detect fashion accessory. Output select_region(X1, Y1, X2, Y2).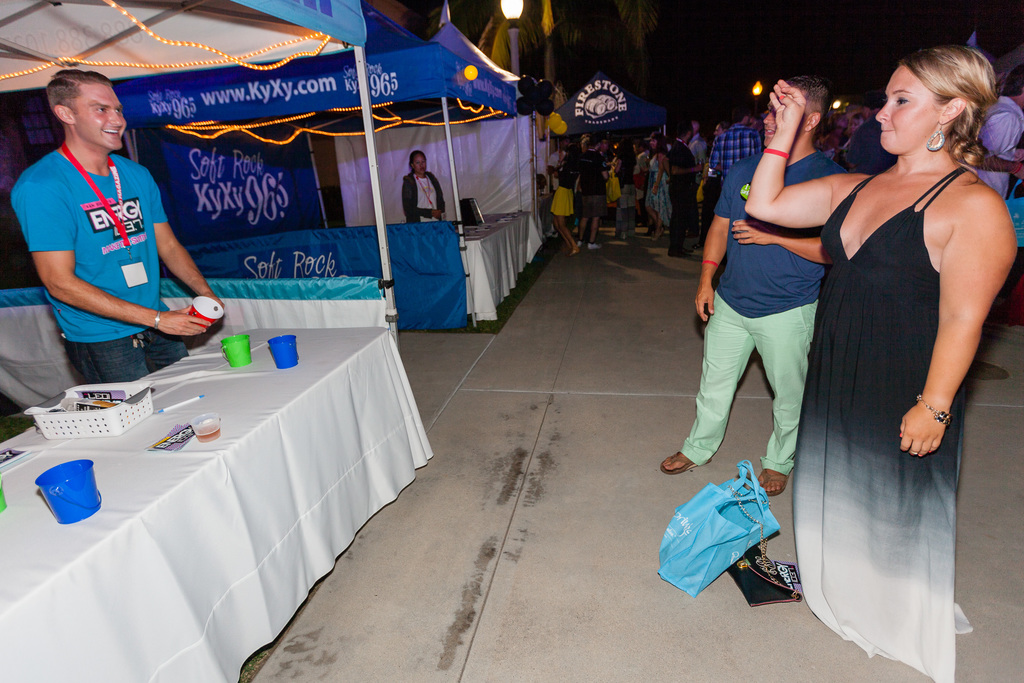
select_region(668, 249, 687, 259).
